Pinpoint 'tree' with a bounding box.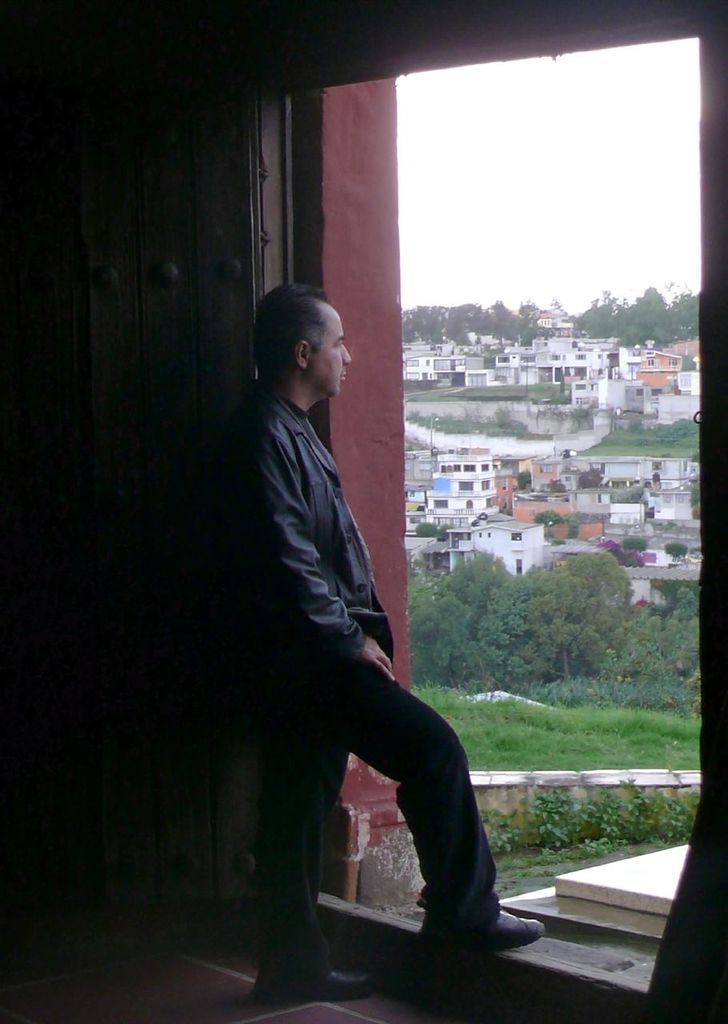
Rect(431, 547, 509, 683).
